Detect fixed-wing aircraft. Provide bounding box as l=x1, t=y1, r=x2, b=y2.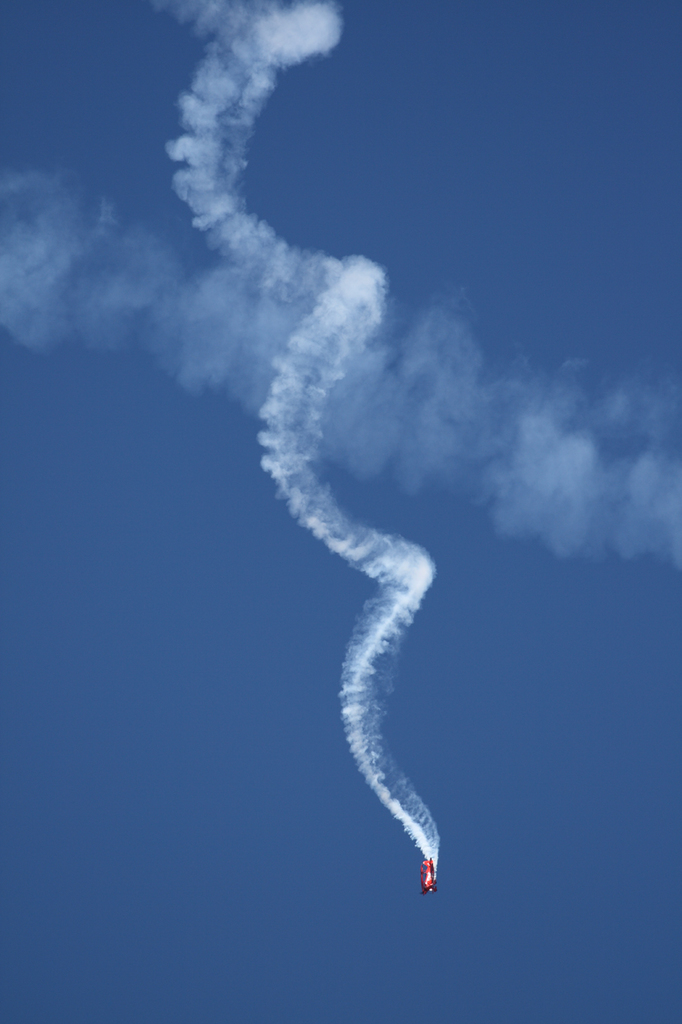
l=416, t=859, r=437, b=898.
